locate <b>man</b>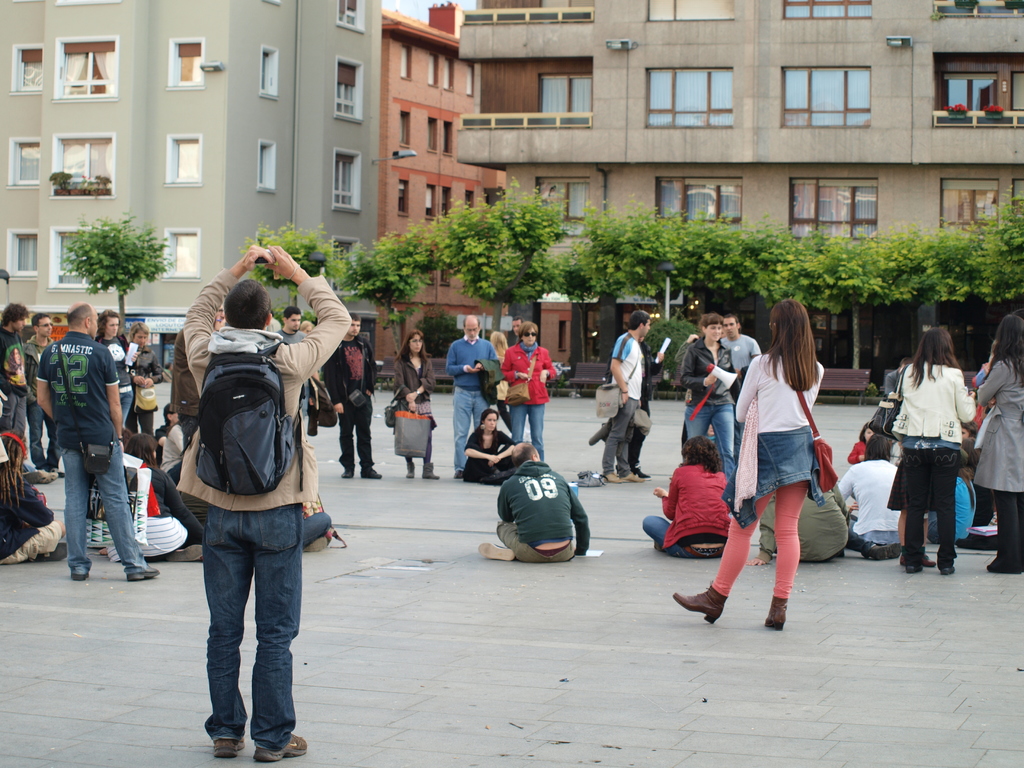
region(444, 315, 499, 480)
